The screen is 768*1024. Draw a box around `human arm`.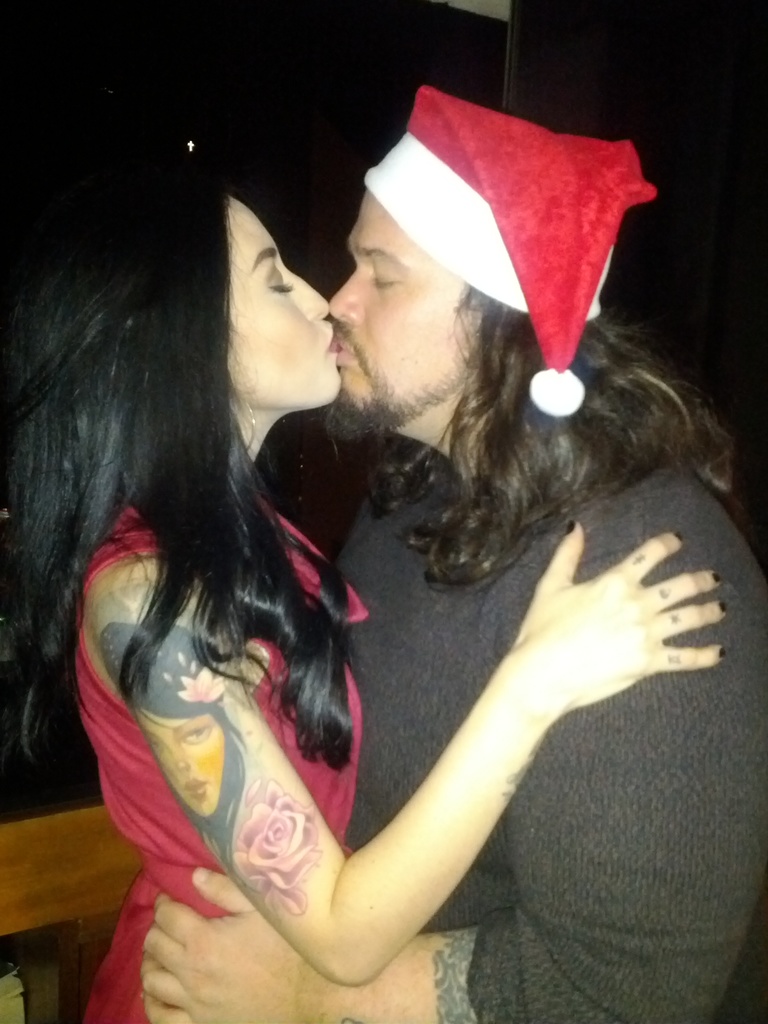
Rect(136, 488, 767, 1023).
